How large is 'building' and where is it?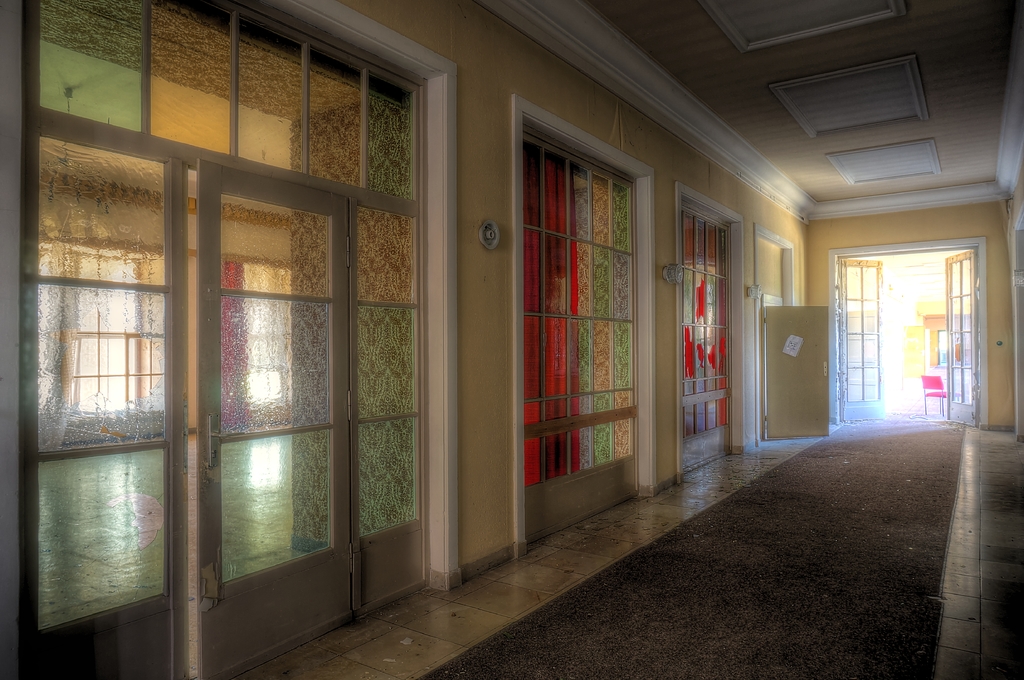
Bounding box: (1,0,1023,679).
